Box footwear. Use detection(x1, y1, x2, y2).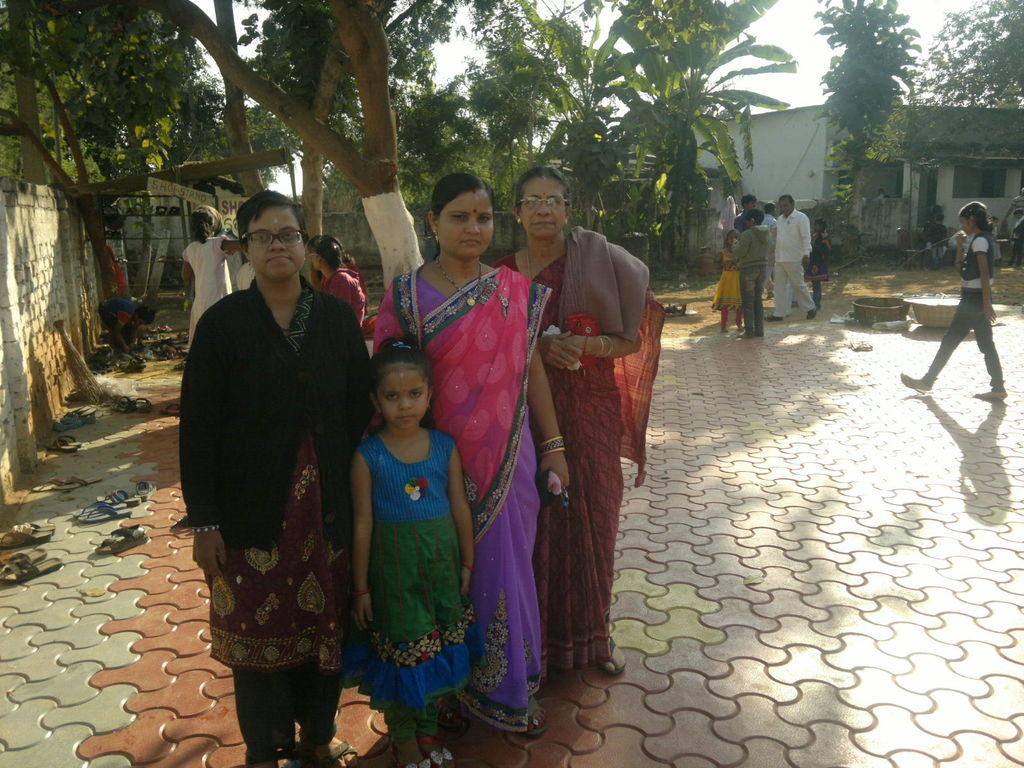
detection(58, 477, 104, 498).
